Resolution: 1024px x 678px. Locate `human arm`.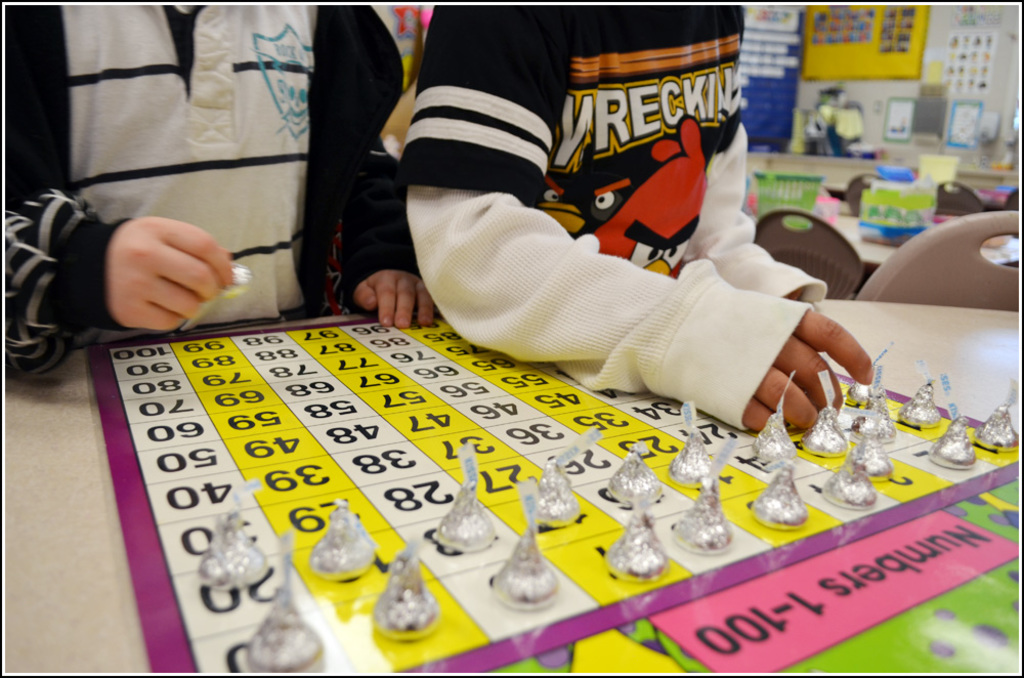
{"left": 675, "top": 61, "right": 827, "bottom": 304}.
